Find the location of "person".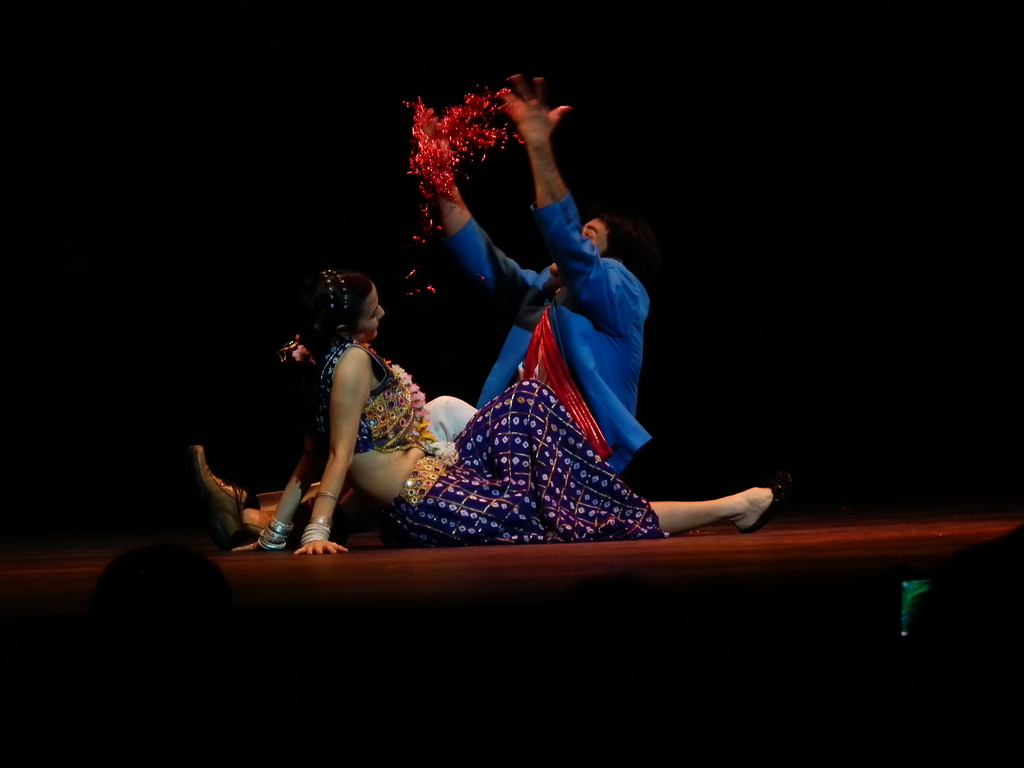
Location: BBox(191, 67, 655, 543).
